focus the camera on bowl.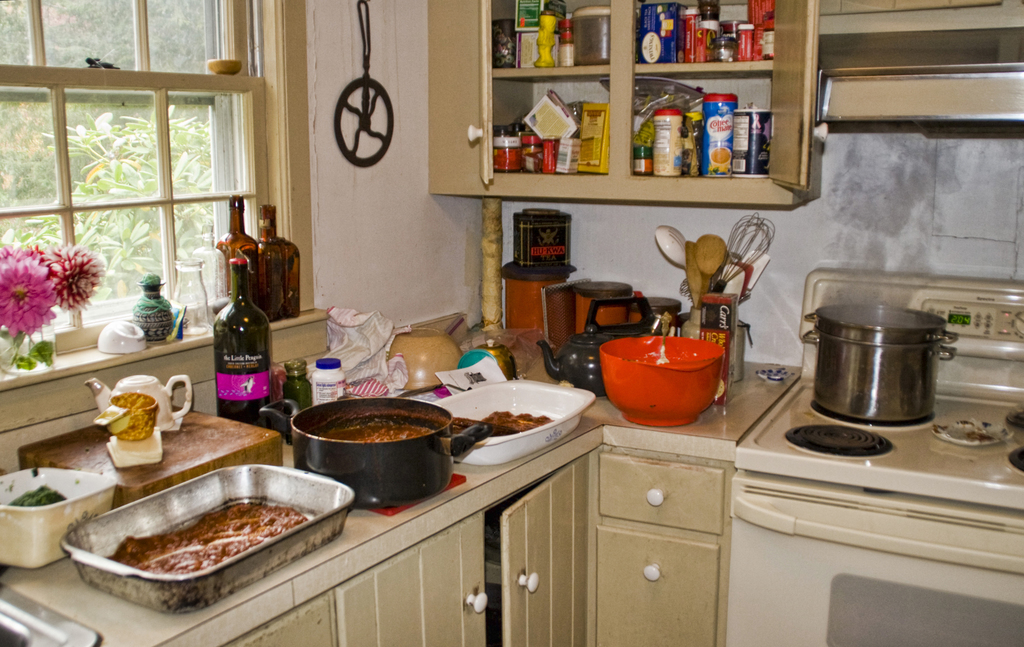
Focus region: {"left": 0, "top": 467, "right": 115, "bottom": 568}.
